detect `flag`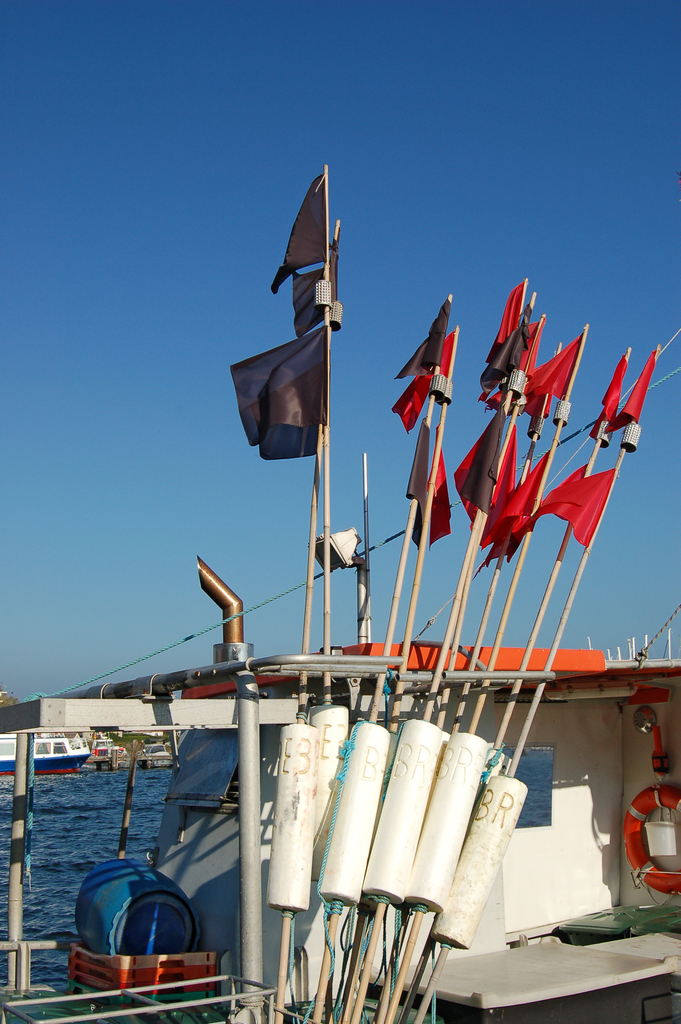
Rect(397, 299, 446, 379)
